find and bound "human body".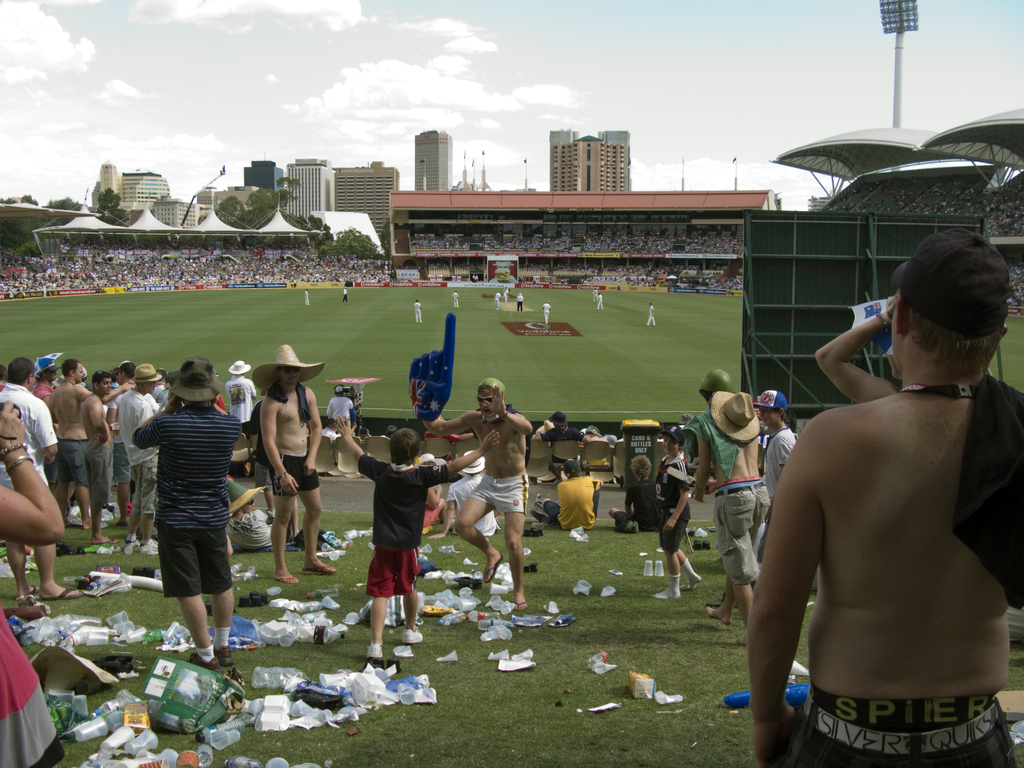
Bound: 599/298/604/308.
